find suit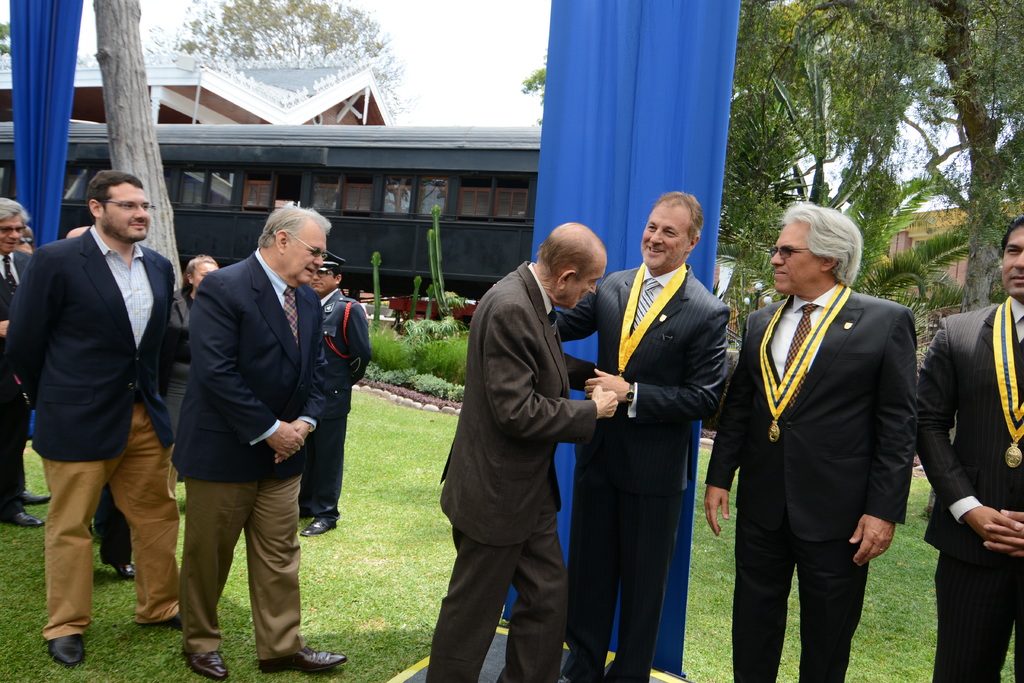
[701,284,924,682]
